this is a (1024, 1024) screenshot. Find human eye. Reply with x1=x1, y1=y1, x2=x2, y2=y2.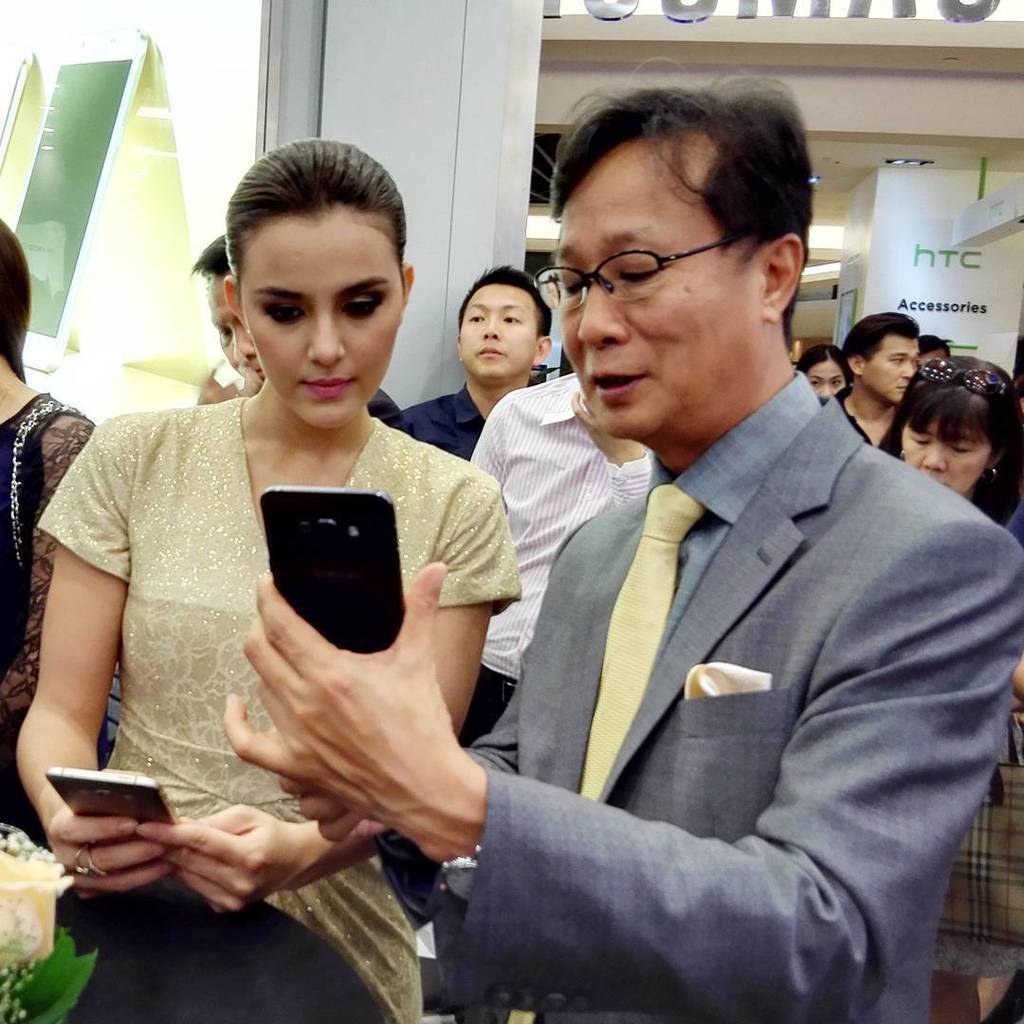
x1=617, y1=255, x2=672, y2=290.
